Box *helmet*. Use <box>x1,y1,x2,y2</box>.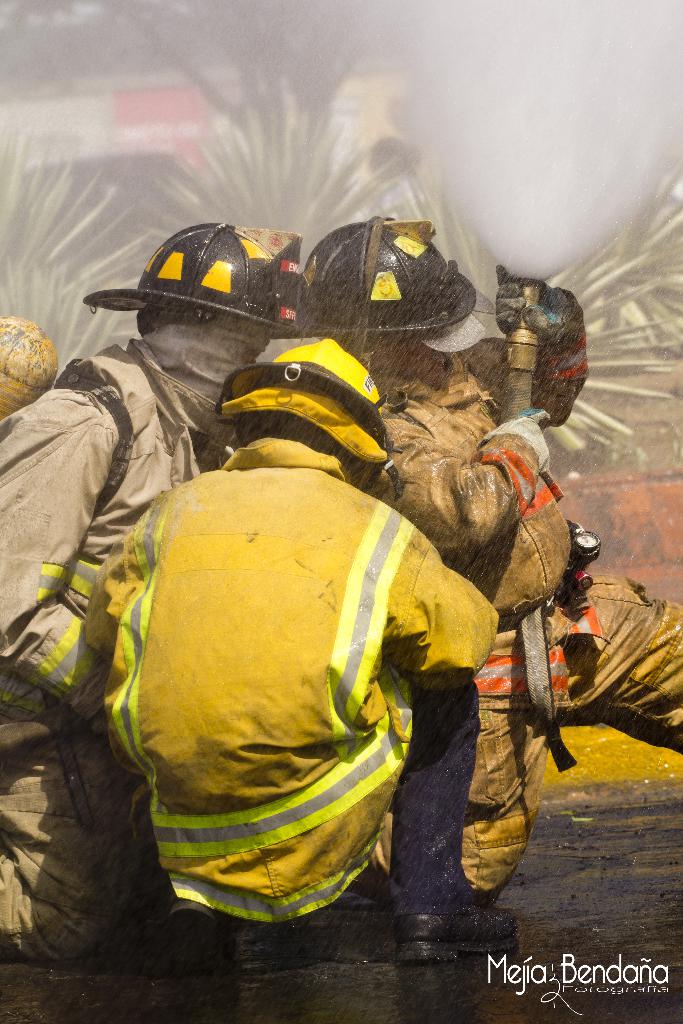
<box>222,335,413,491</box>.
